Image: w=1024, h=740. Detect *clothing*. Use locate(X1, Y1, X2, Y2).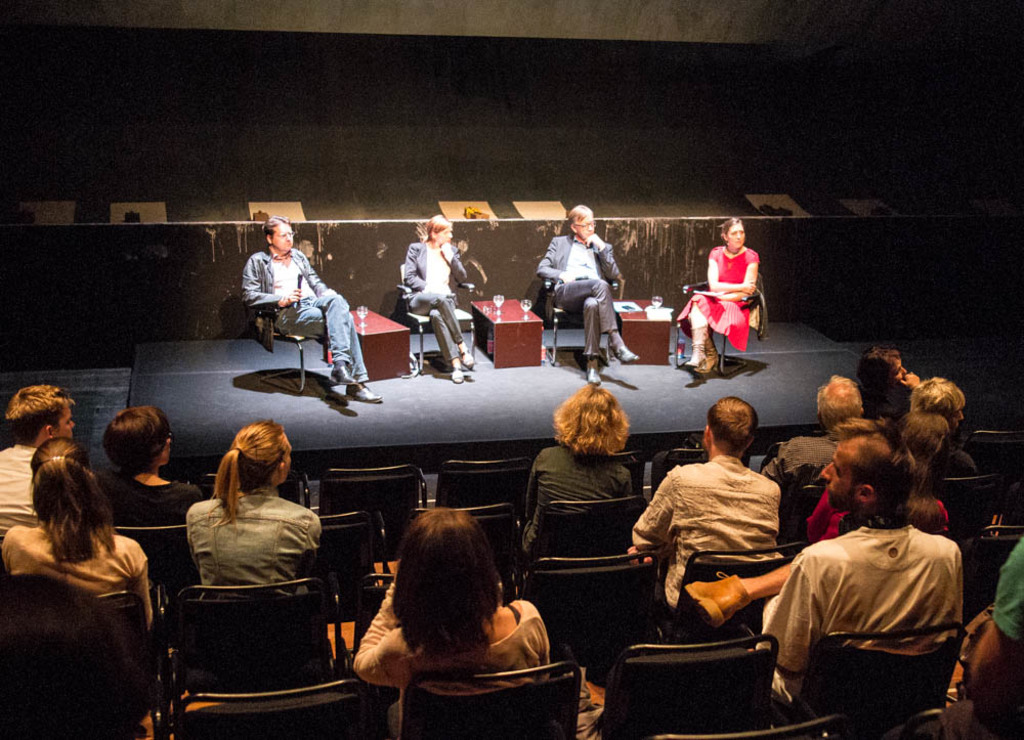
locate(354, 583, 562, 712).
